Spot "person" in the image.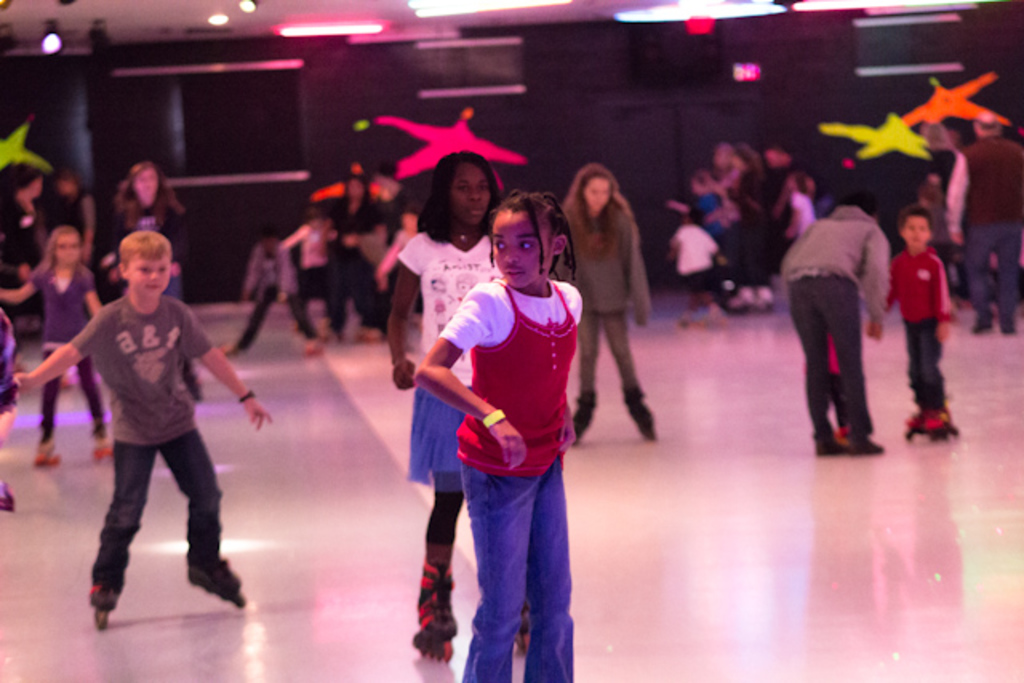
"person" found at select_region(403, 182, 590, 681).
